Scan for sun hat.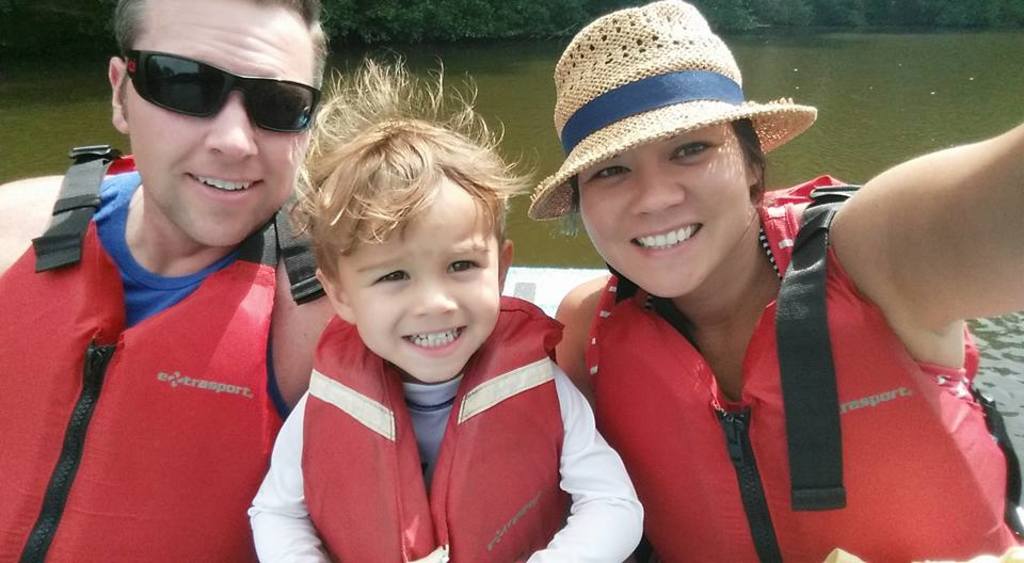
Scan result: box(528, 2, 821, 222).
